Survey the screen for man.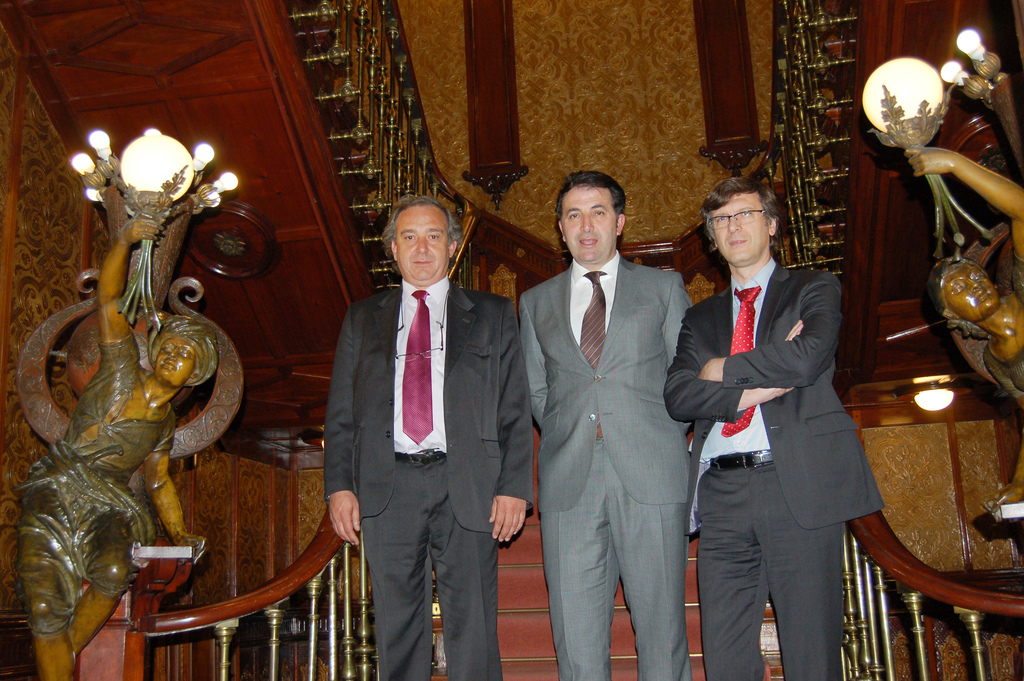
Survey found: (669,174,890,671).
